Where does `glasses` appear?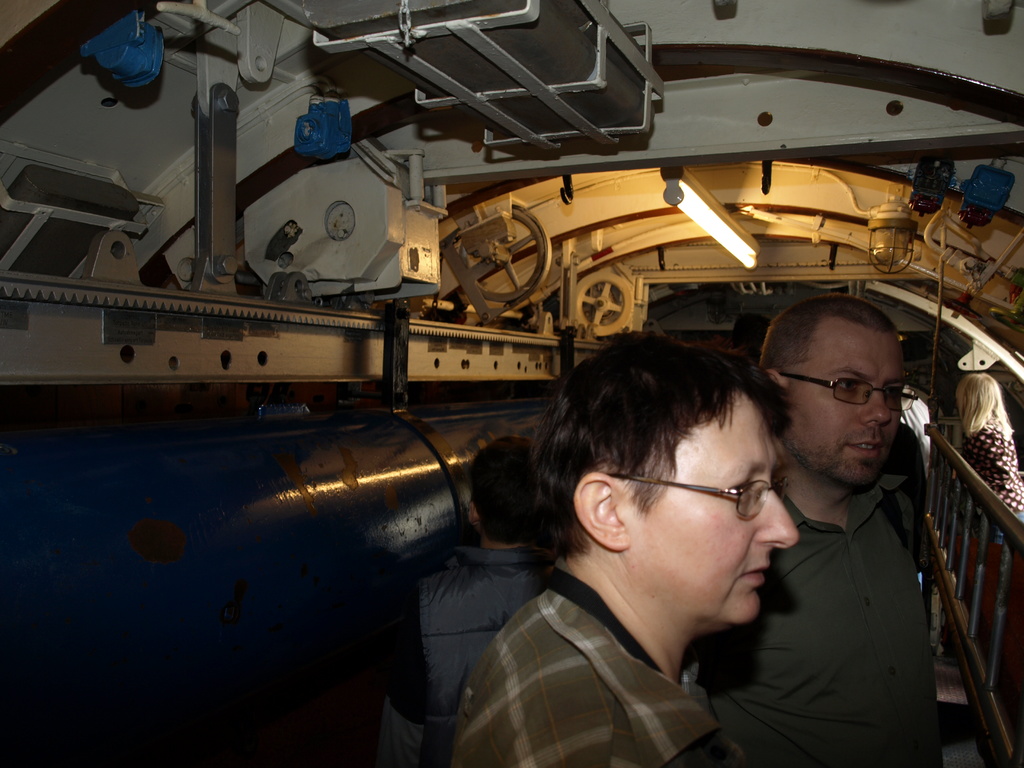
Appears at l=602, t=472, r=788, b=519.
